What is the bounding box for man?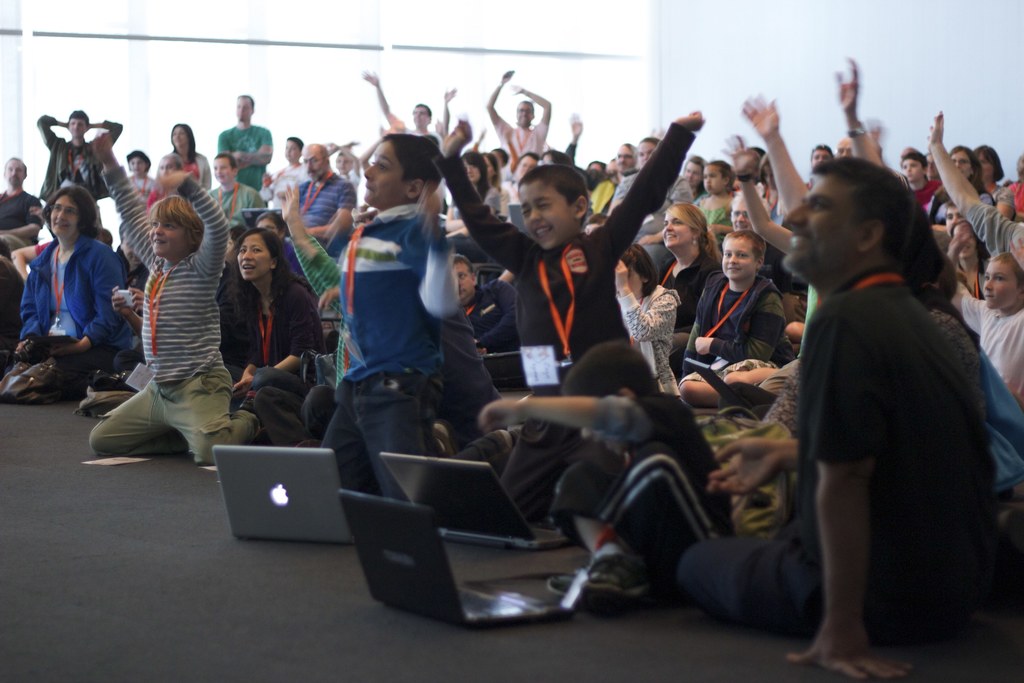
[35, 110, 124, 199].
